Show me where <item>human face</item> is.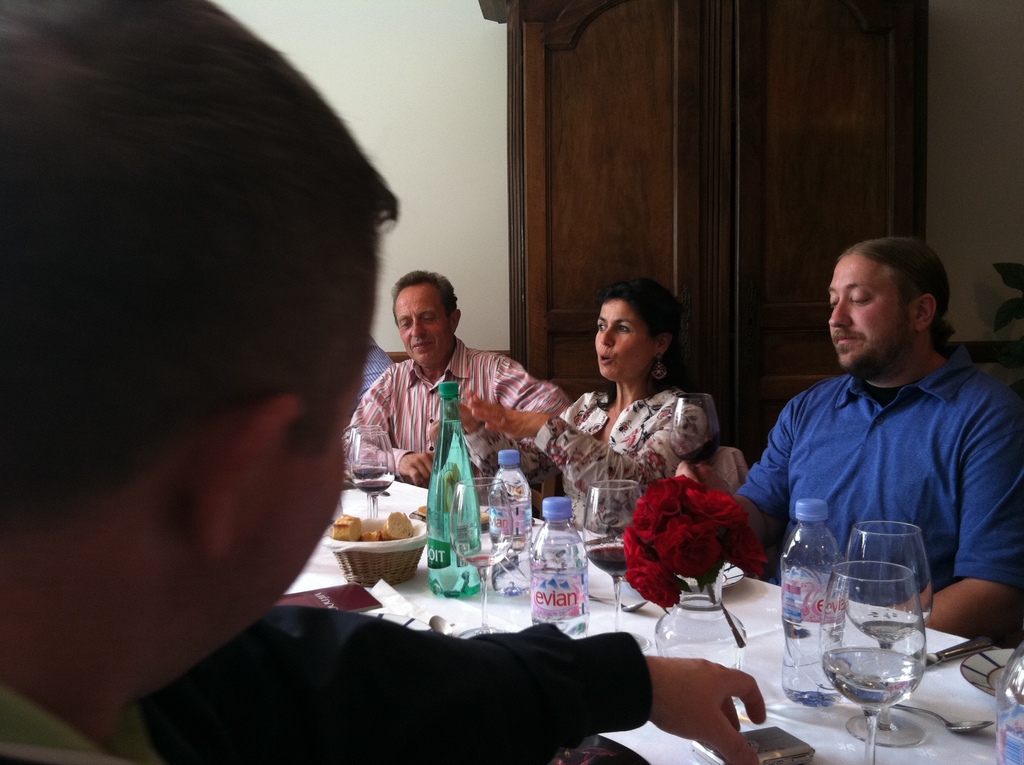
<item>human face</item> is at 828 255 914 370.
